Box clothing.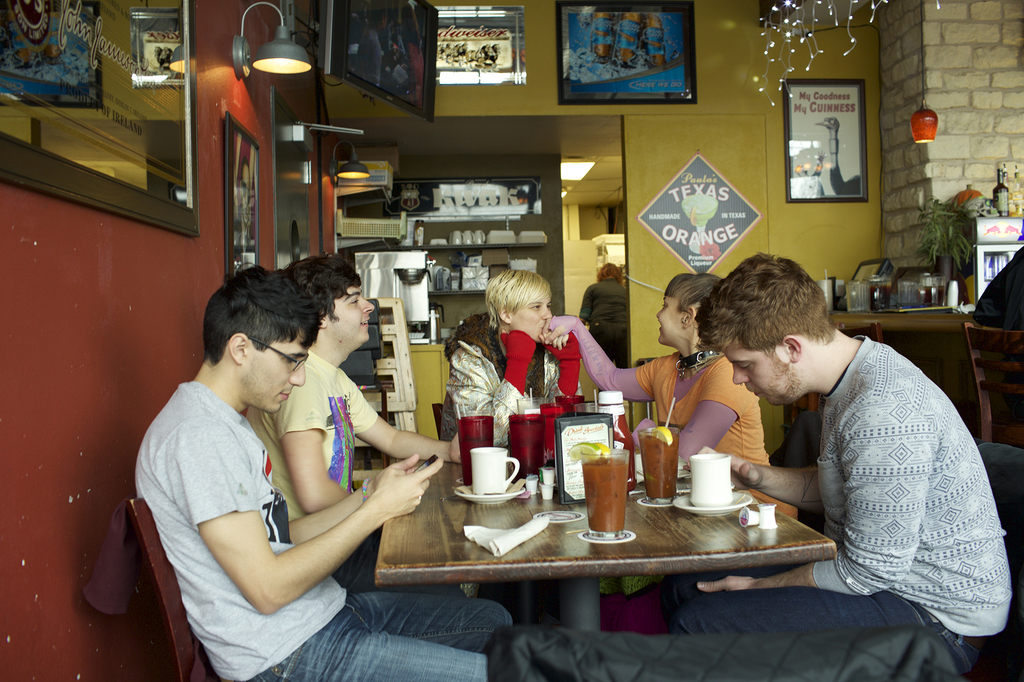
bbox(451, 337, 579, 447).
